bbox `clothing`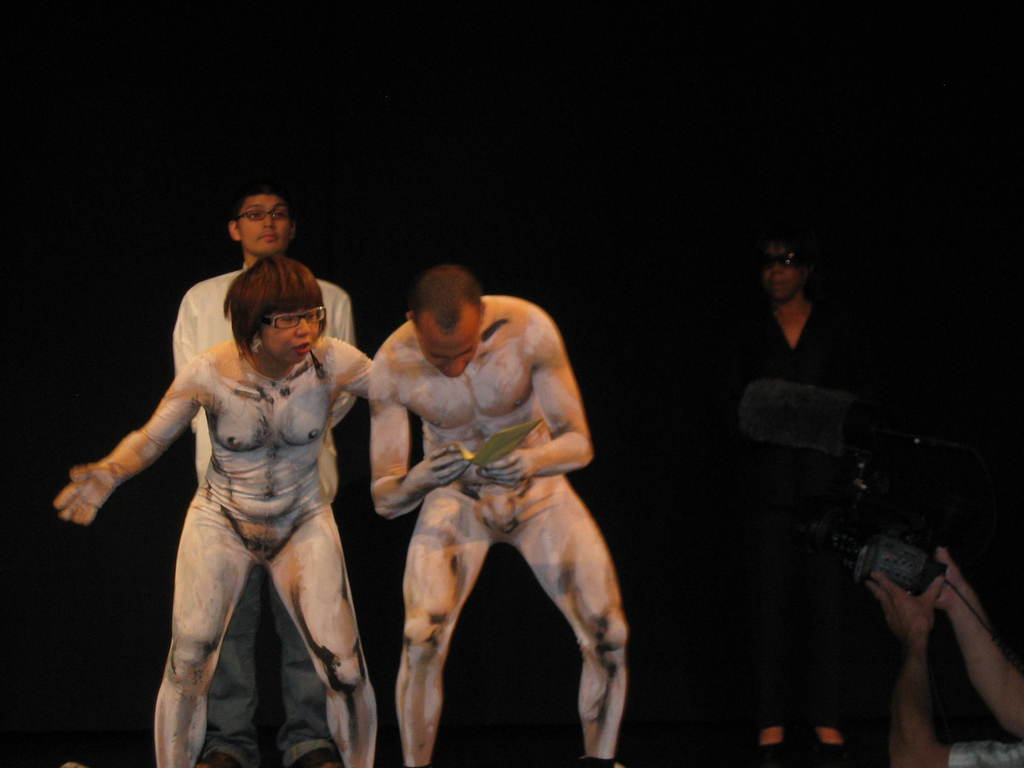
[172, 263, 360, 764]
